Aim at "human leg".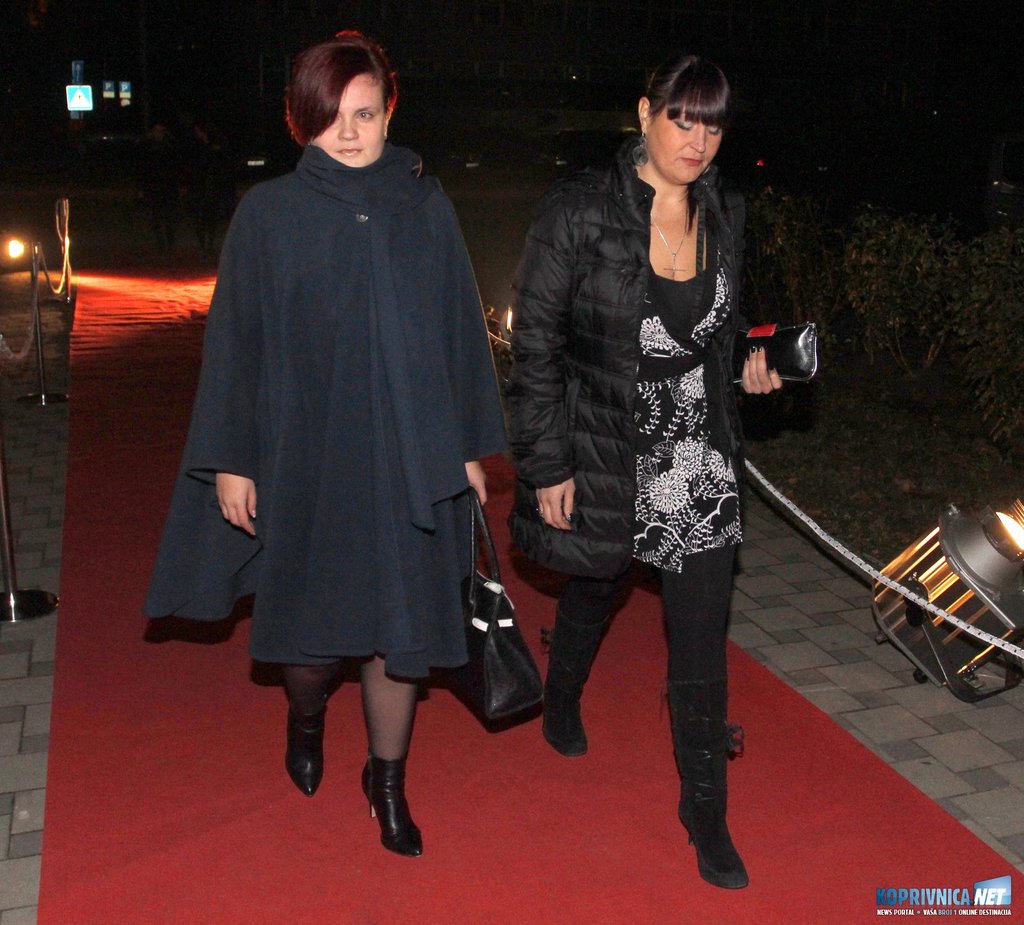
Aimed at <bbox>540, 463, 635, 758</bbox>.
